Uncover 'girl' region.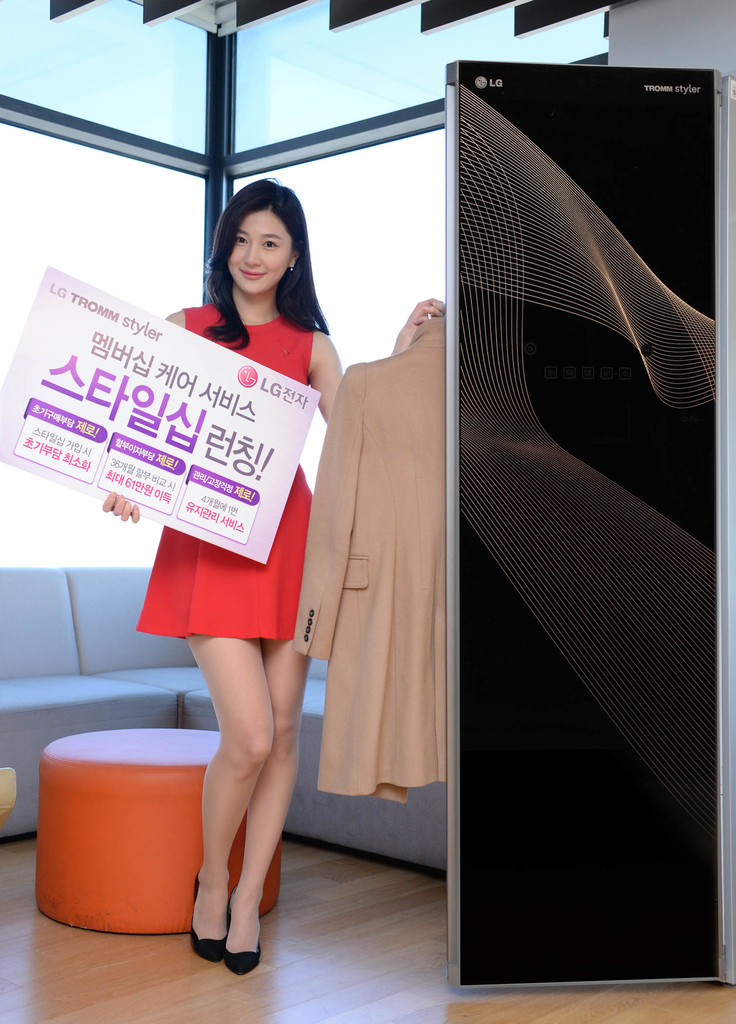
Uncovered: 93 176 441 970.
